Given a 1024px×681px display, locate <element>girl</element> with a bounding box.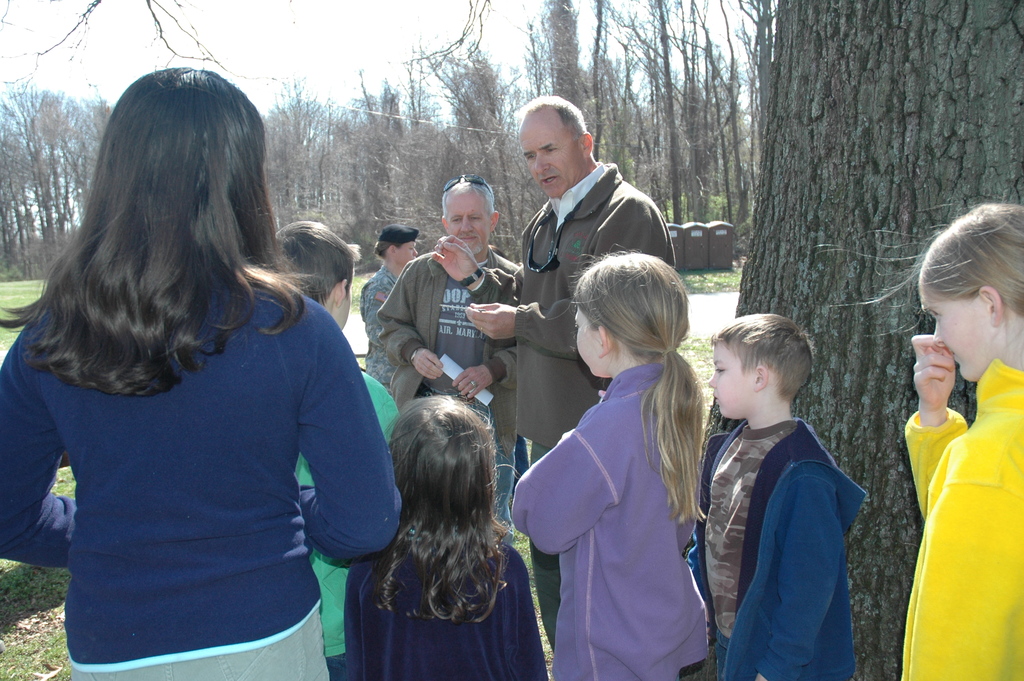
Located: 344,393,545,680.
